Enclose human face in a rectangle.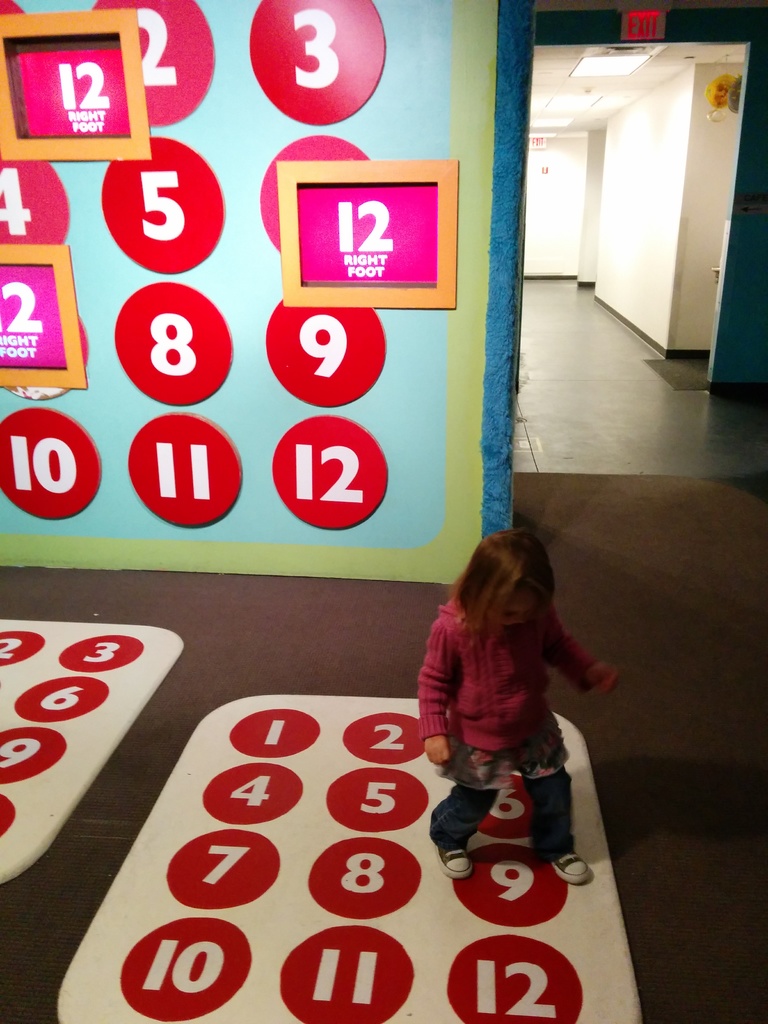
x1=500, y1=592, x2=534, y2=634.
